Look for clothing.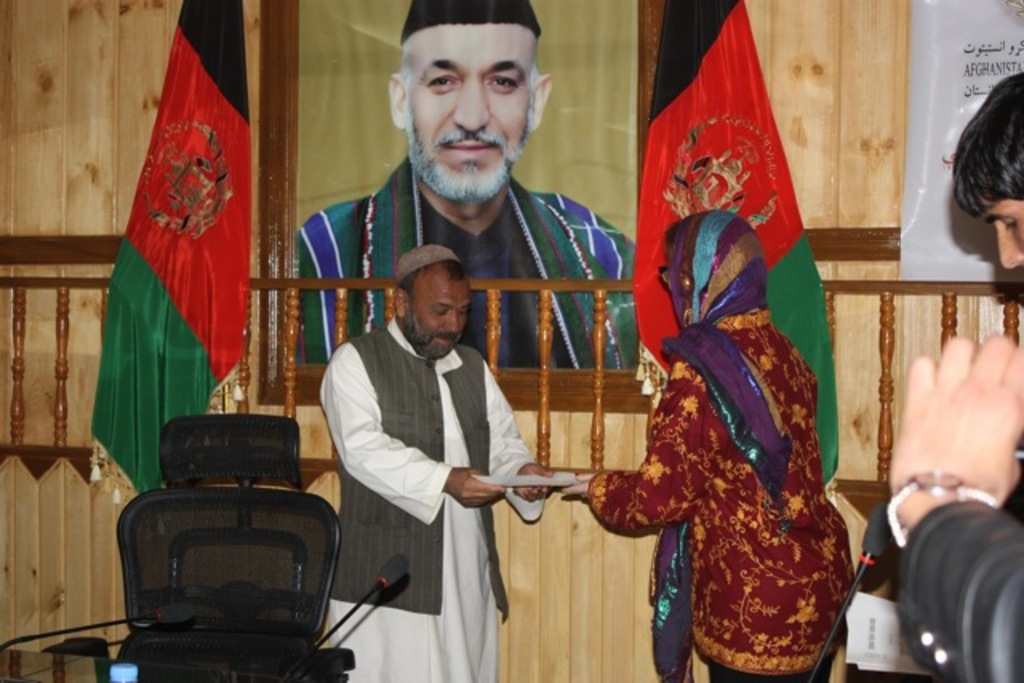
Found: 867,475,1022,681.
